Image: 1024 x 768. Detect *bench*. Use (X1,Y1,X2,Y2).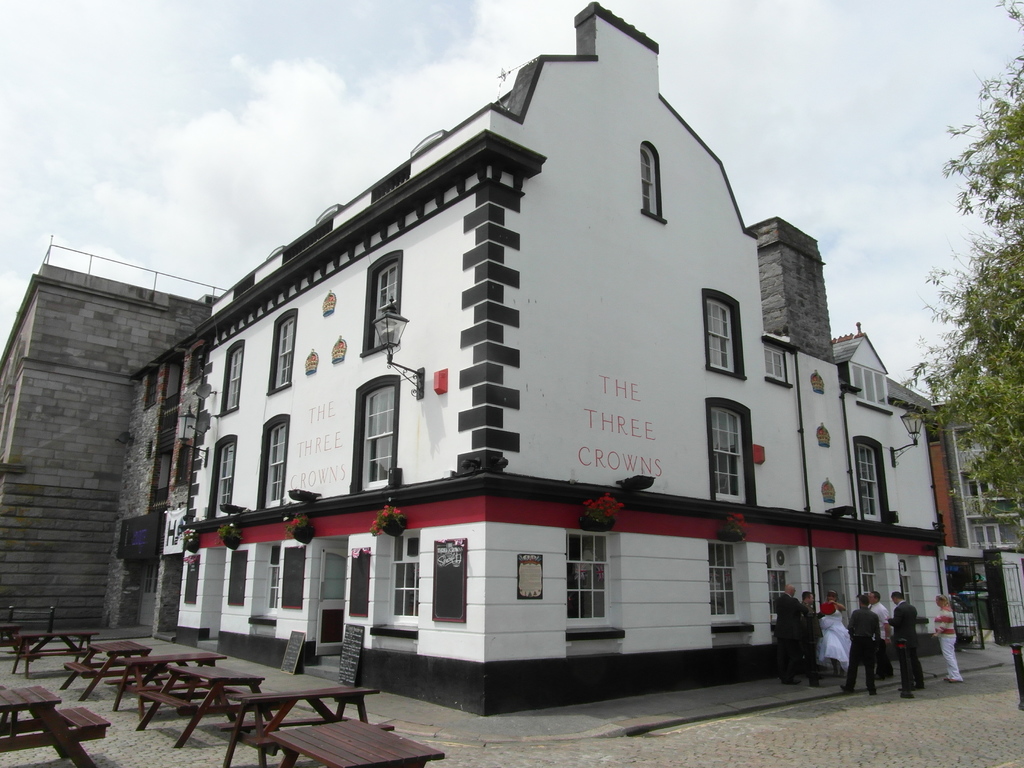
(4,623,90,664).
